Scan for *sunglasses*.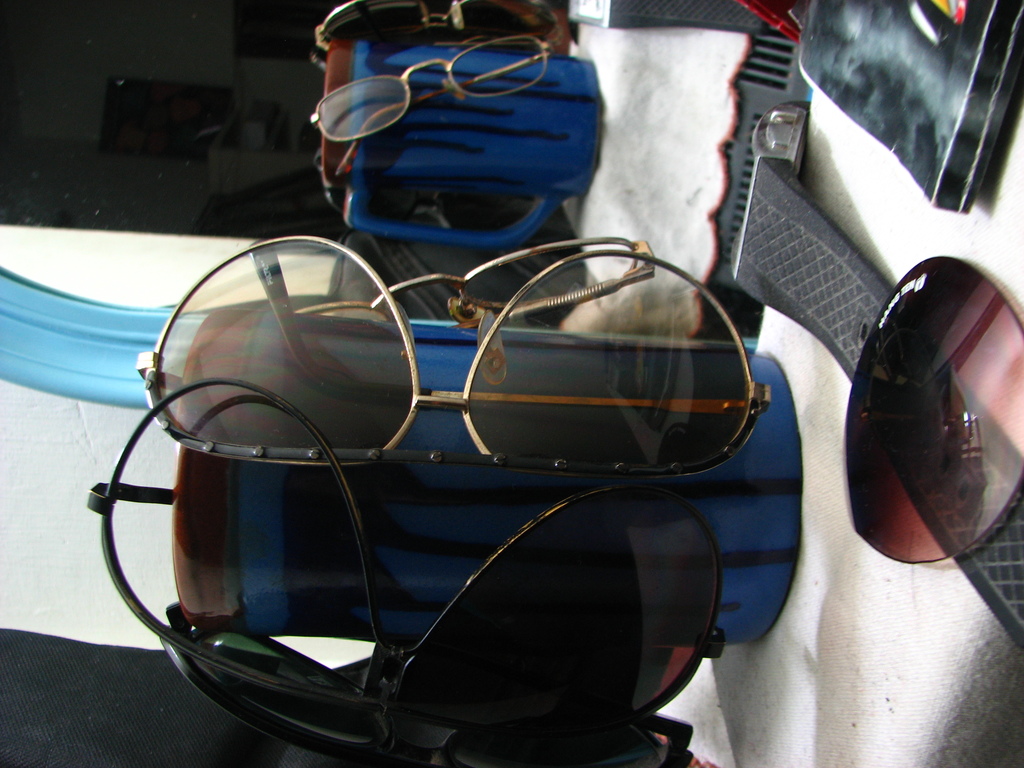
Scan result: <box>134,232,771,481</box>.
